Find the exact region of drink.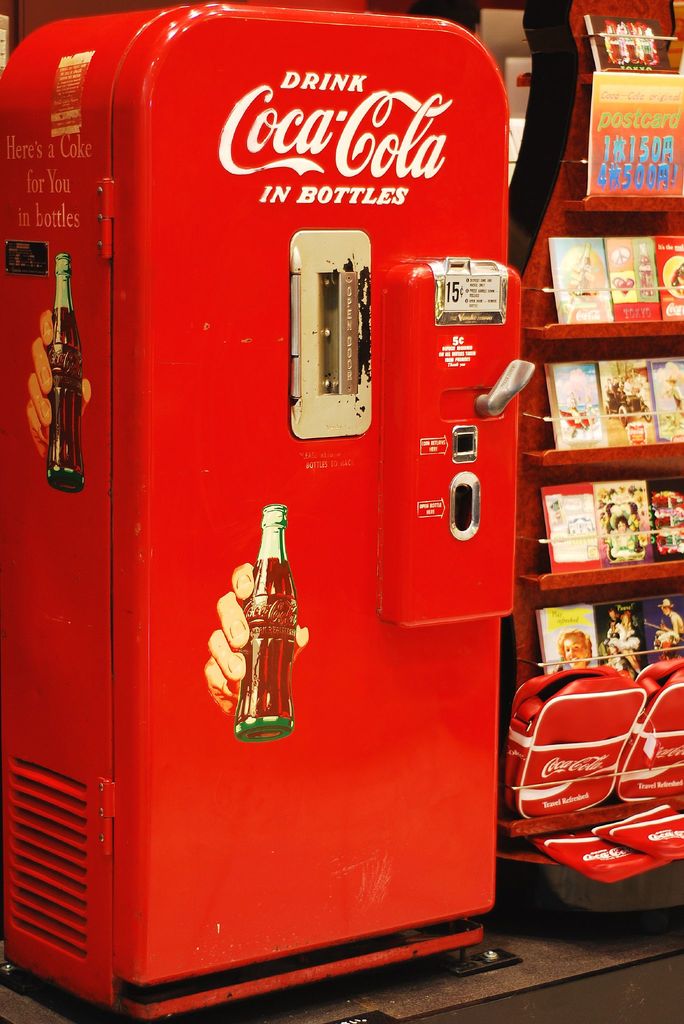
Exact region: [215, 505, 303, 771].
